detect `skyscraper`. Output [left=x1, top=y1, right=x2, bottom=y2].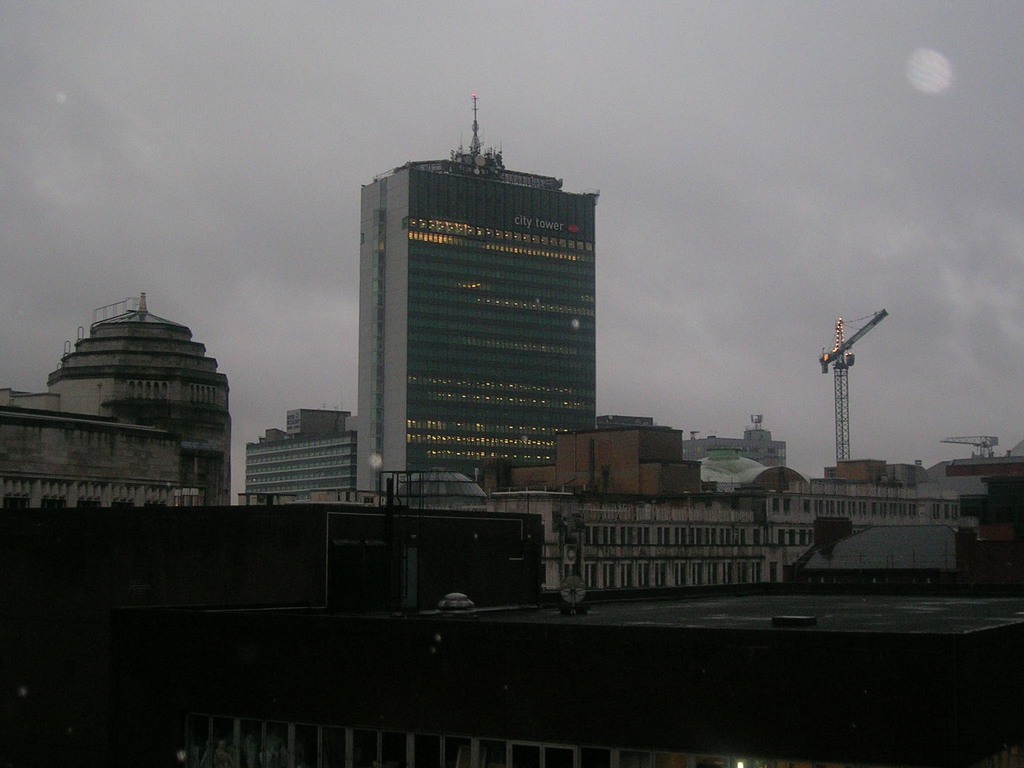
[left=339, top=133, right=626, bottom=509].
